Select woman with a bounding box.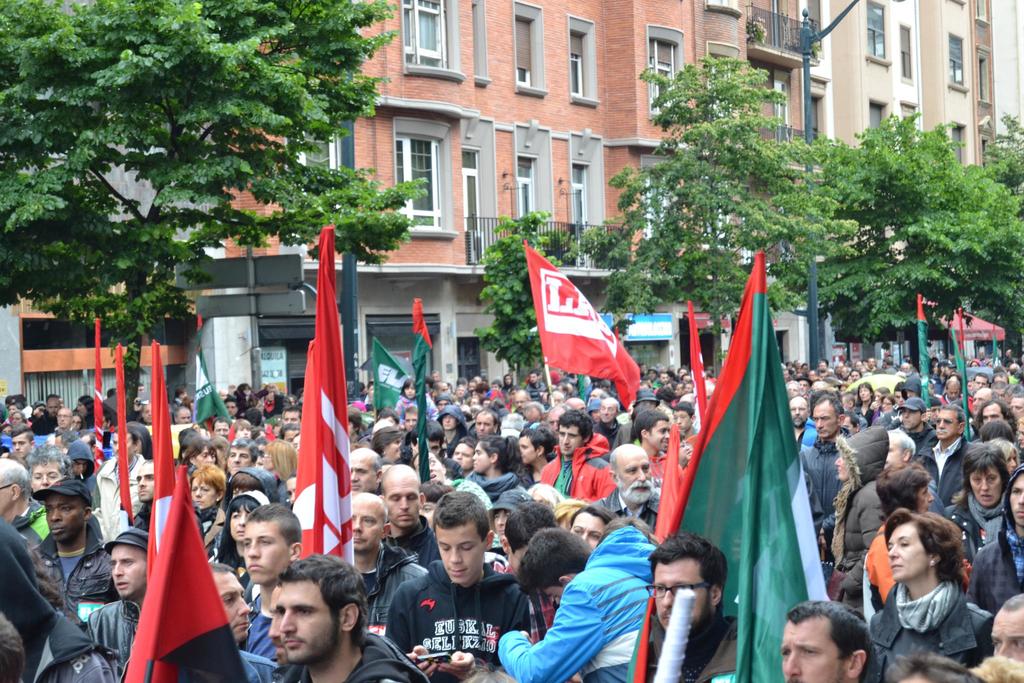
l=211, t=490, r=265, b=586.
